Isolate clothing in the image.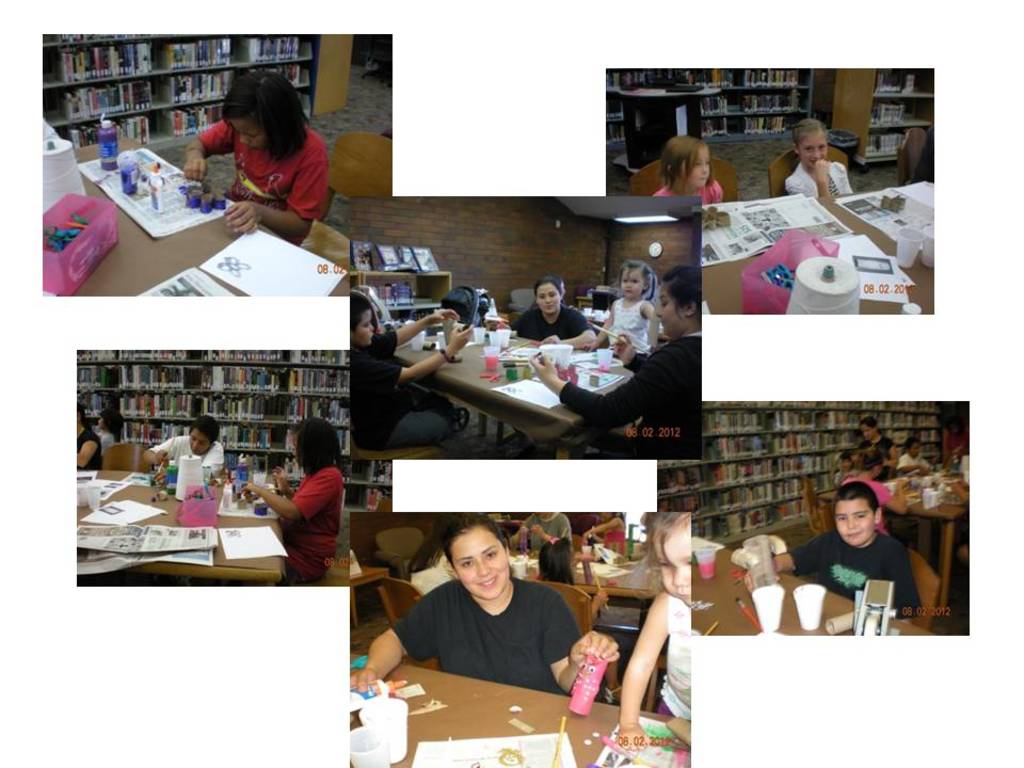
Isolated region: region(650, 182, 723, 203).
